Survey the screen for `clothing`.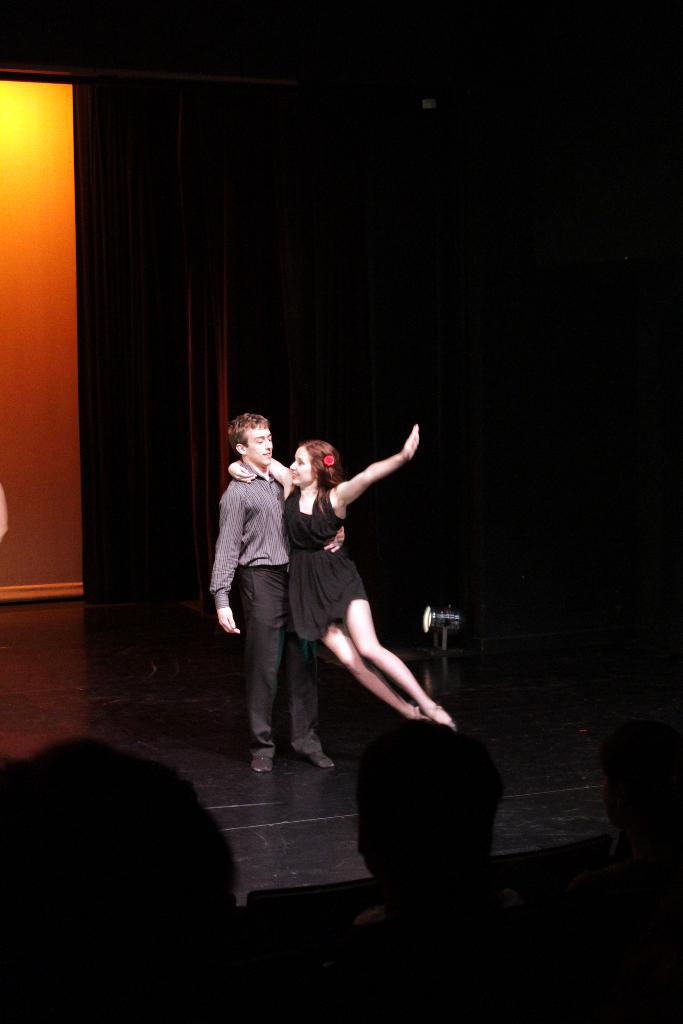
Survey found: bbox=[202, 463, 306, 760].
